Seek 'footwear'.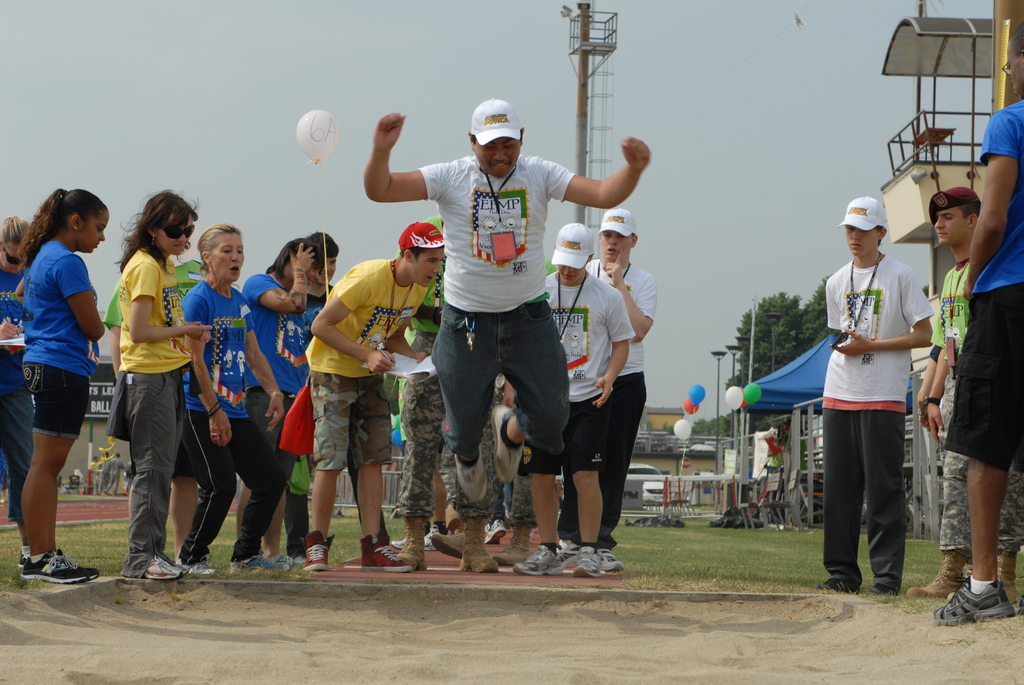
region(19, 549, 95, 584).
